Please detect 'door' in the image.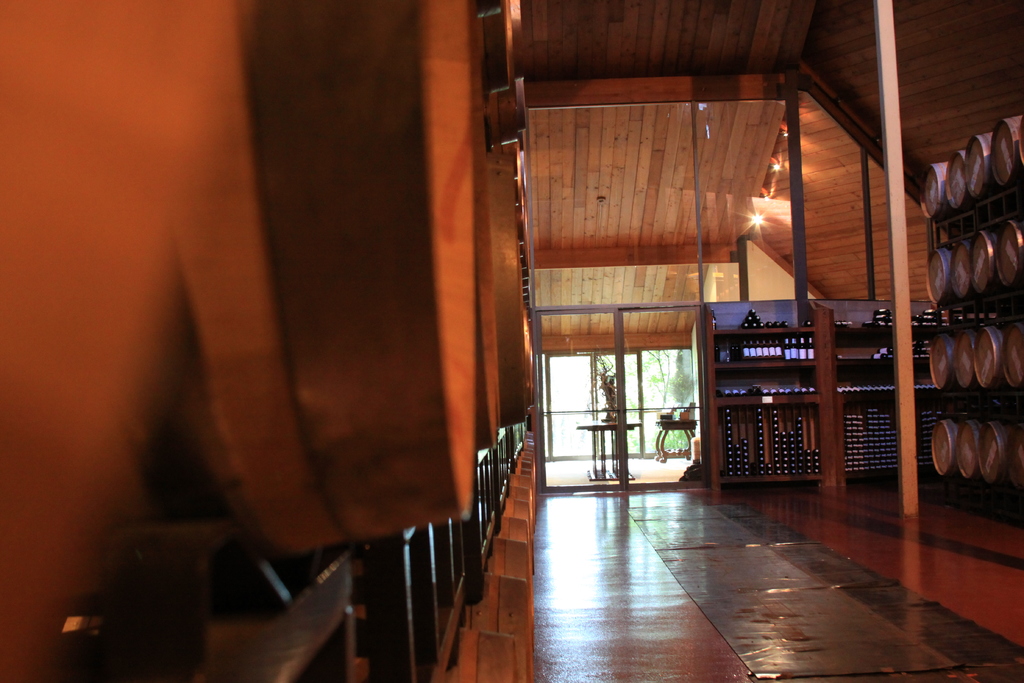
box=[544, 346, 641, 458].
